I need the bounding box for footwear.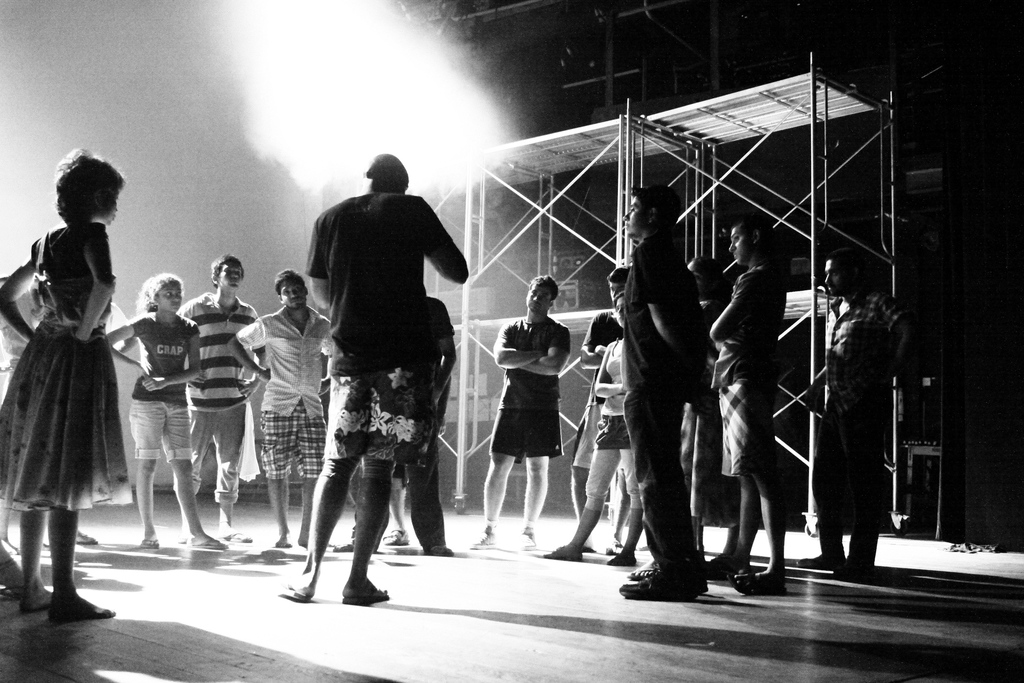
Here it is: (x1=385, y1=526, x2=416, y2=545).
